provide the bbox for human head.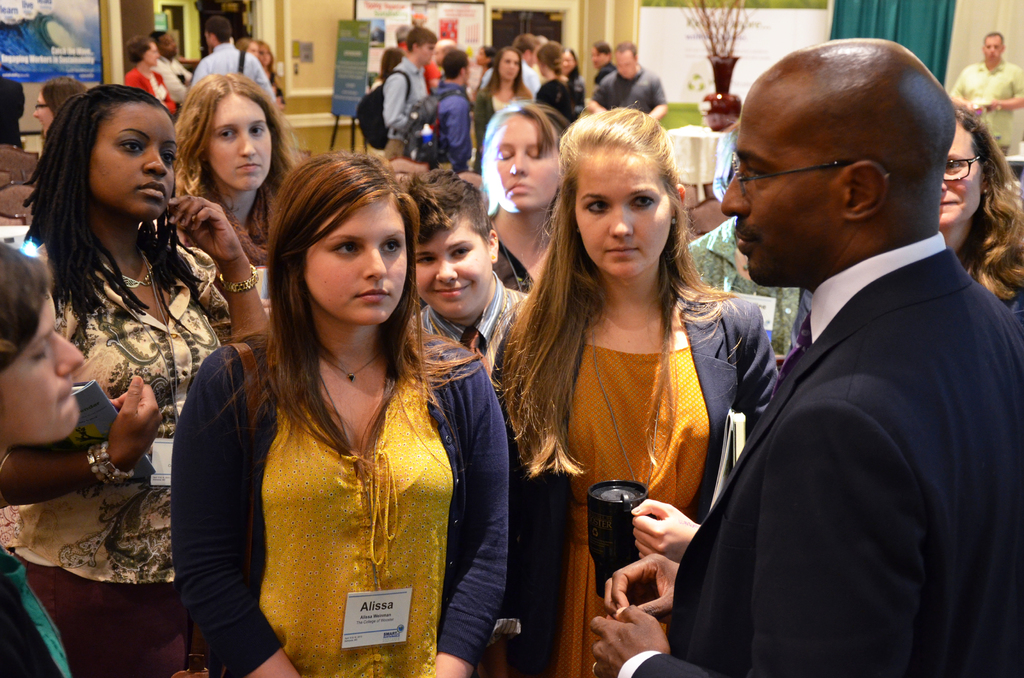
(433, 36, 456, 63).
